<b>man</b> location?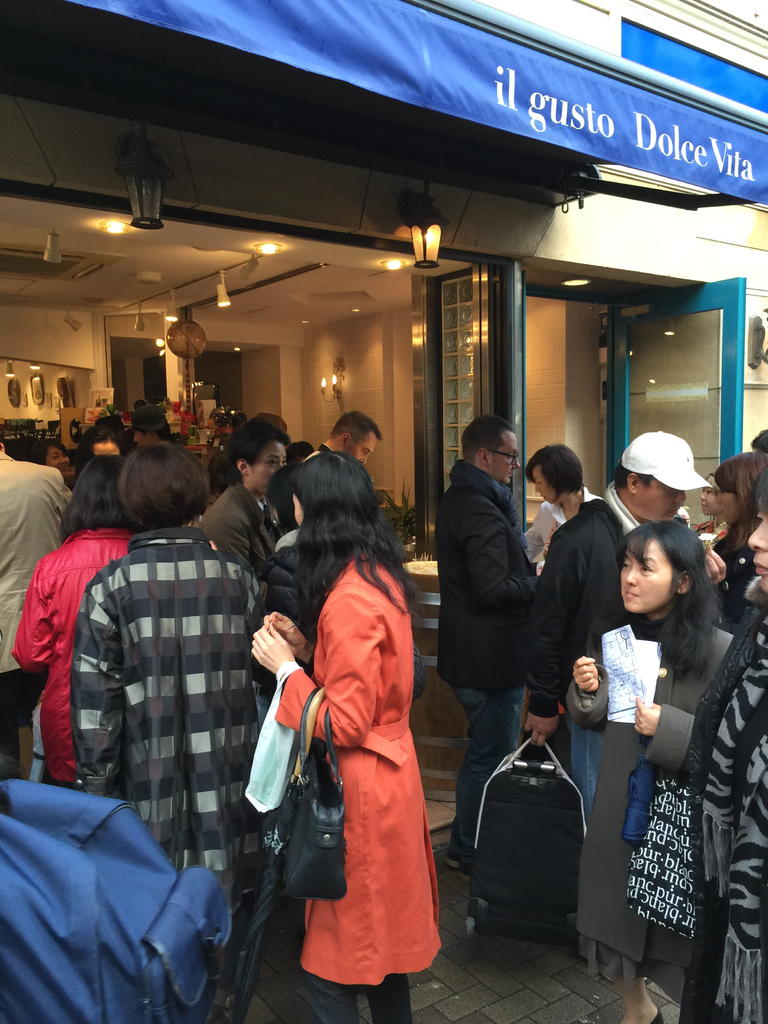
439,403,573,796
